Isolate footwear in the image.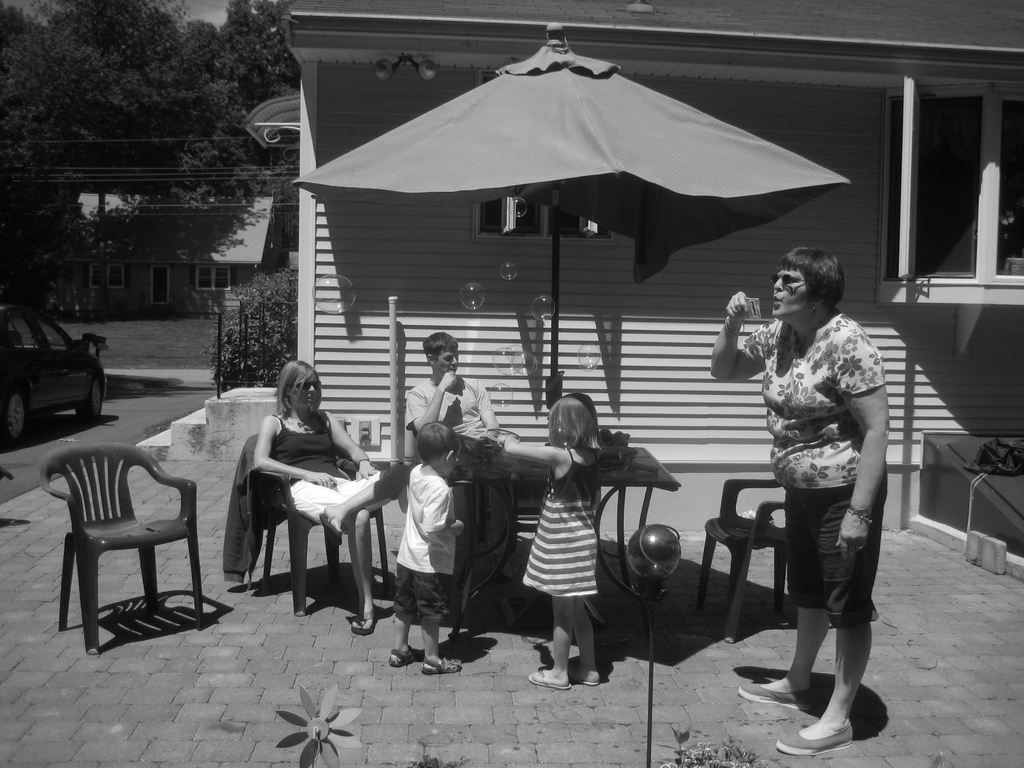
Isolated region: [775,718,858,757].
